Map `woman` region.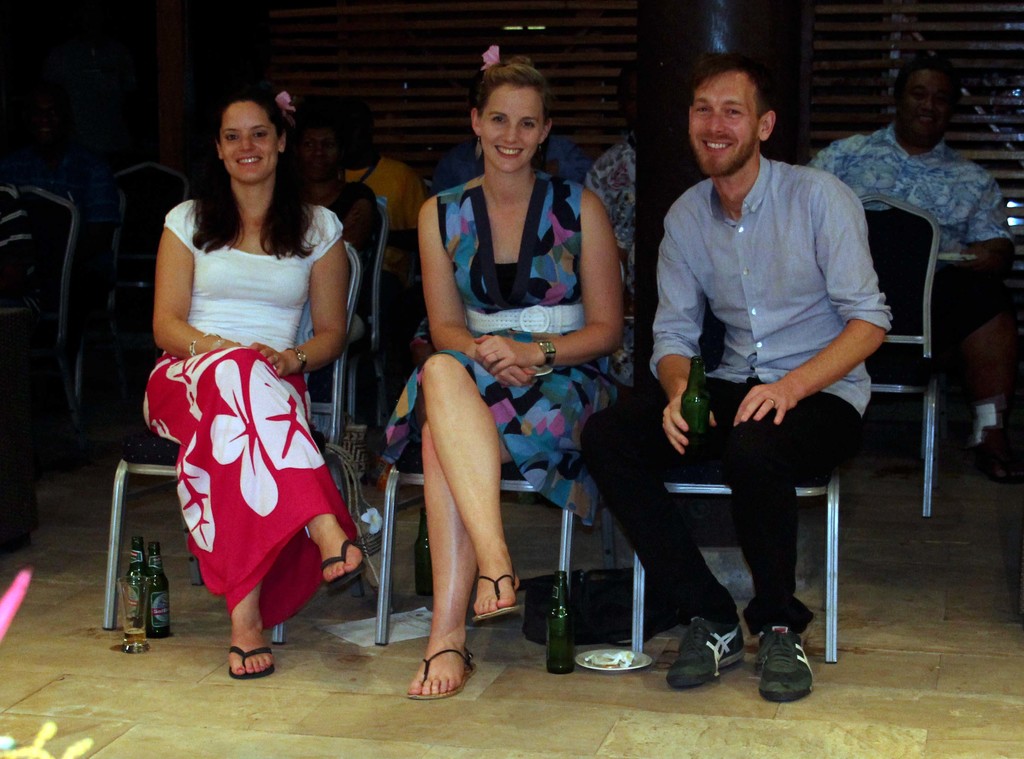
Mapped to {"x1": 134, "y1": 87, "x2": 363, "y2": 675}.
